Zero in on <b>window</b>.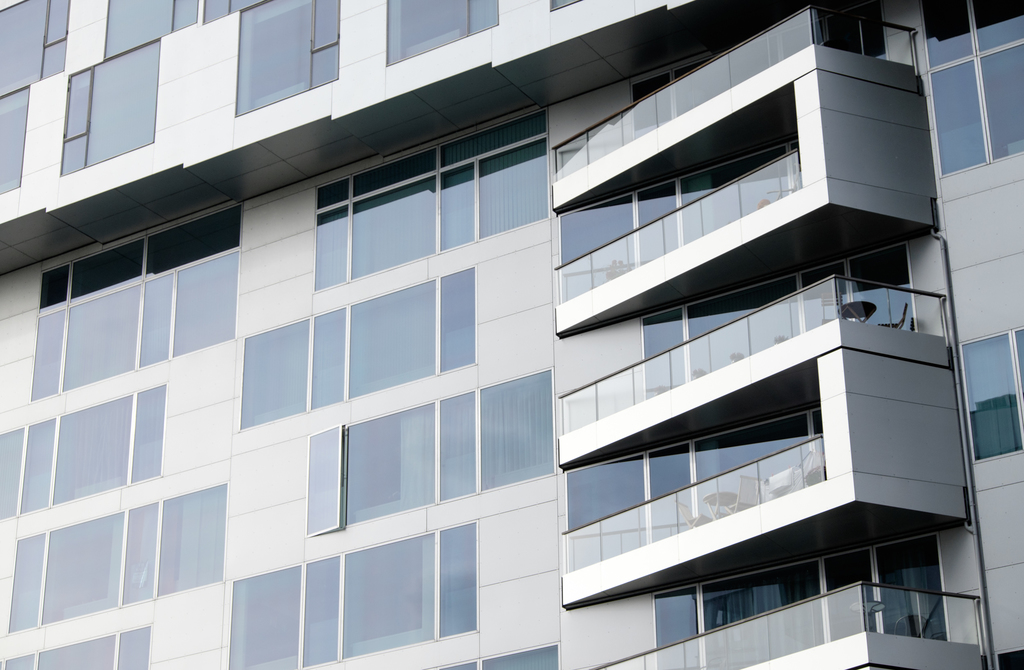
Zeroed in: [left=913, top=4, right=1022, bottom=177].
